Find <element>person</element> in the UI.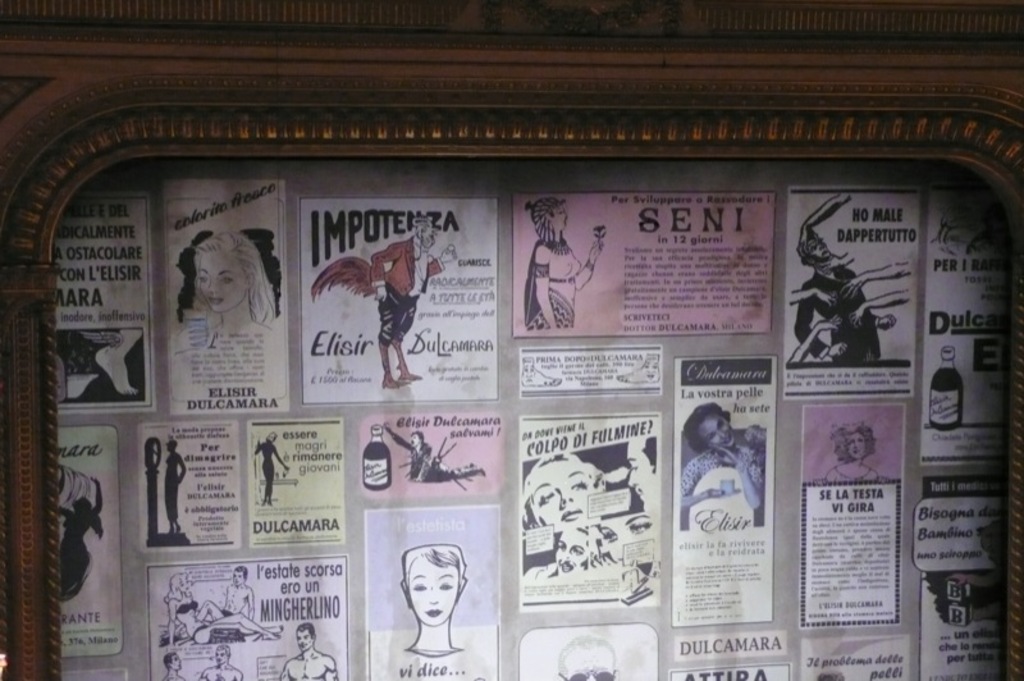
UI element at <box>157,438,189,540</box>.
